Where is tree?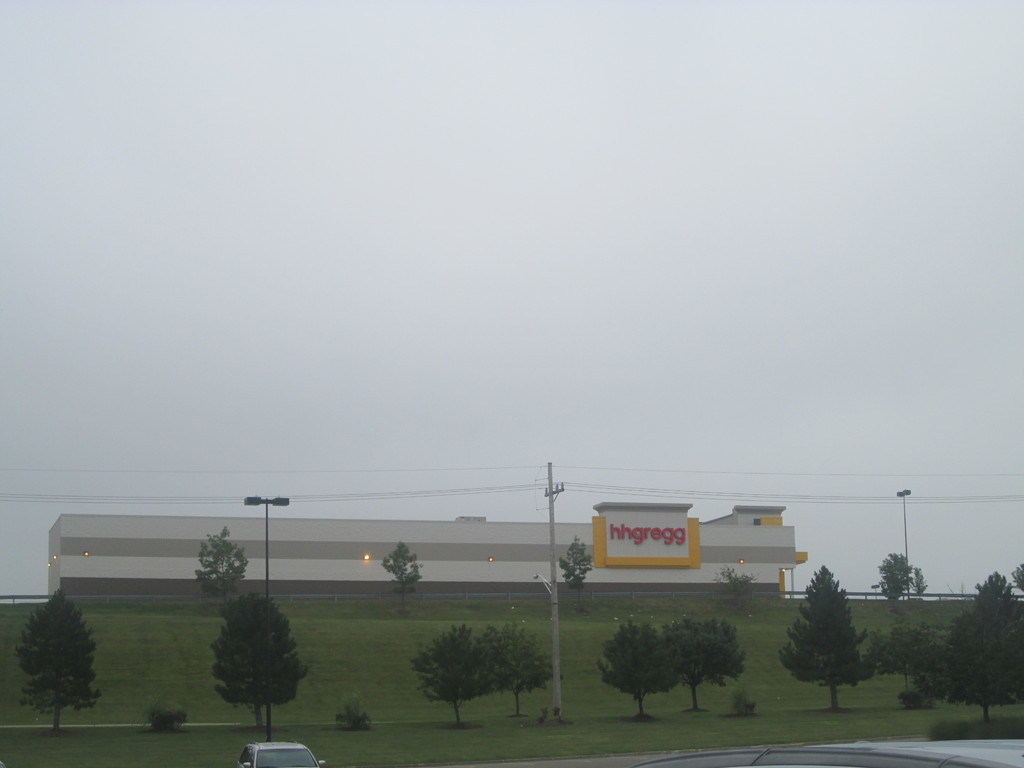
locate(598, 622, 671, 716).
